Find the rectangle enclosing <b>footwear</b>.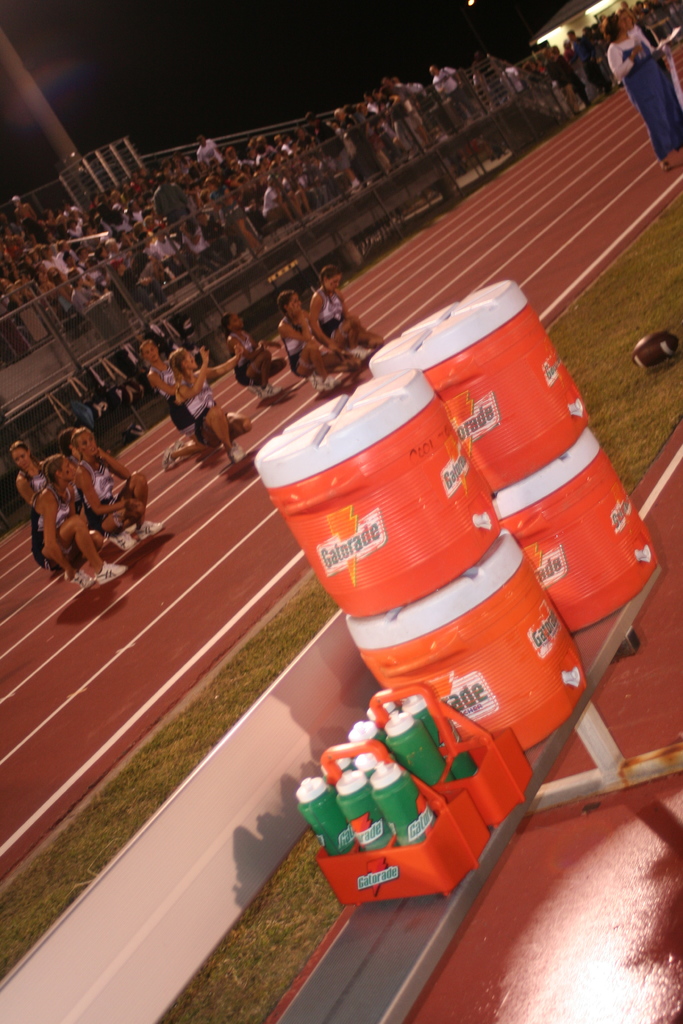
l=227, t=445, r=252, b=472.
